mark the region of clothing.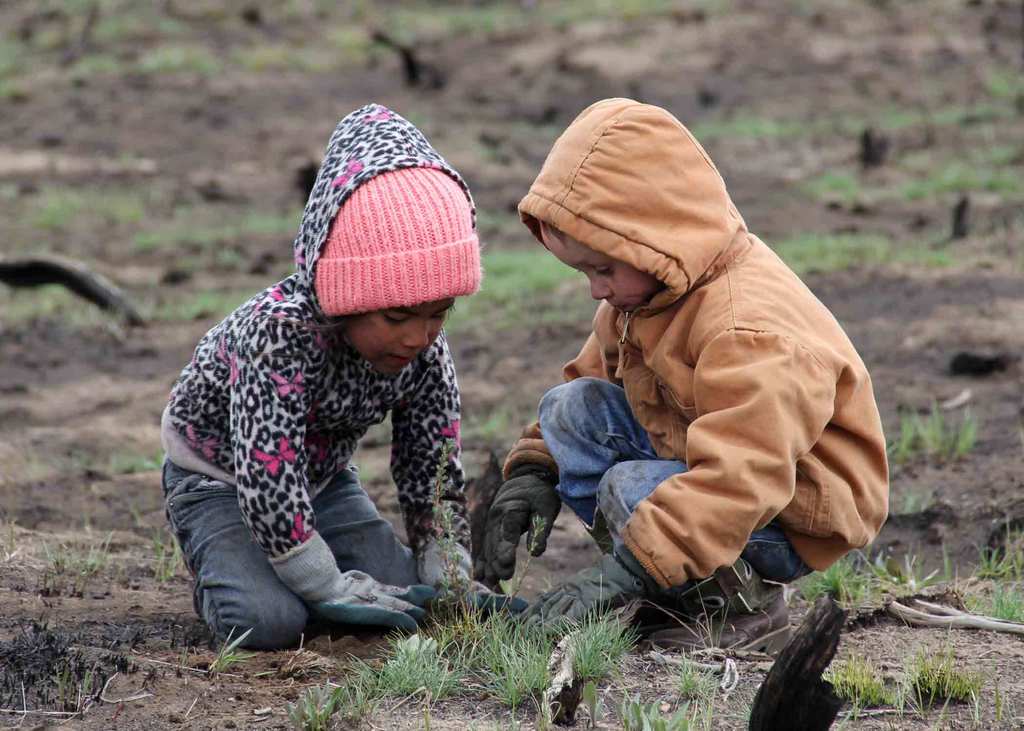
Region: {"x1": 485, "y1": 95, "x2": 889, "y2": 660}.
